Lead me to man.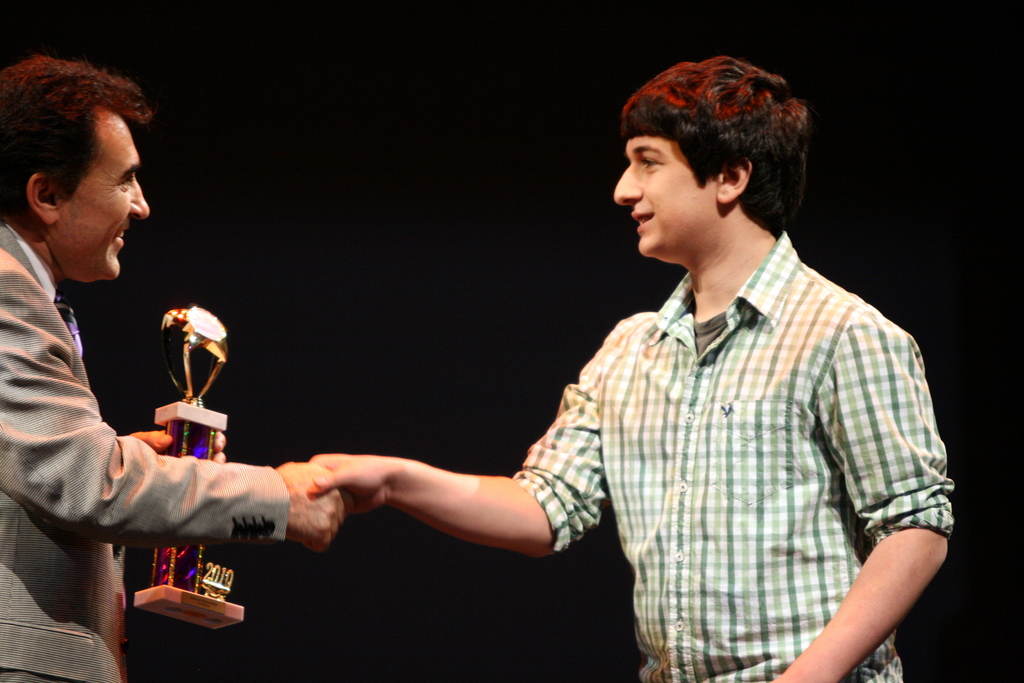
Lead to 0 55 342 682.
